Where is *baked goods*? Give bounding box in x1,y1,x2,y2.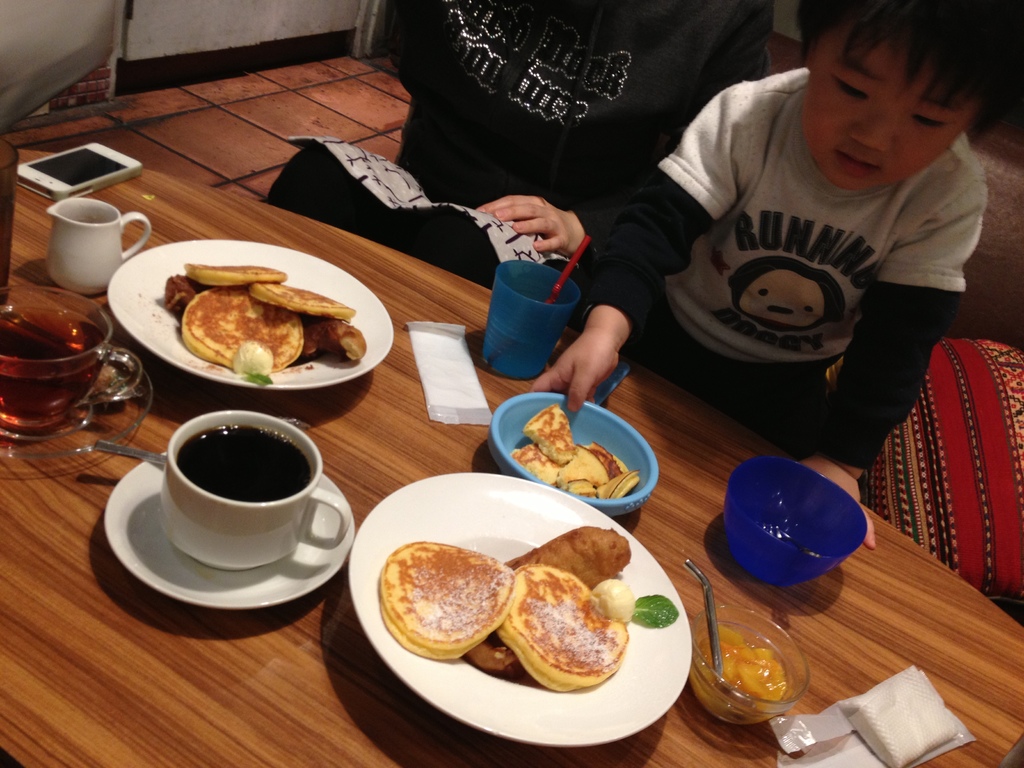
176,285,307,371.
